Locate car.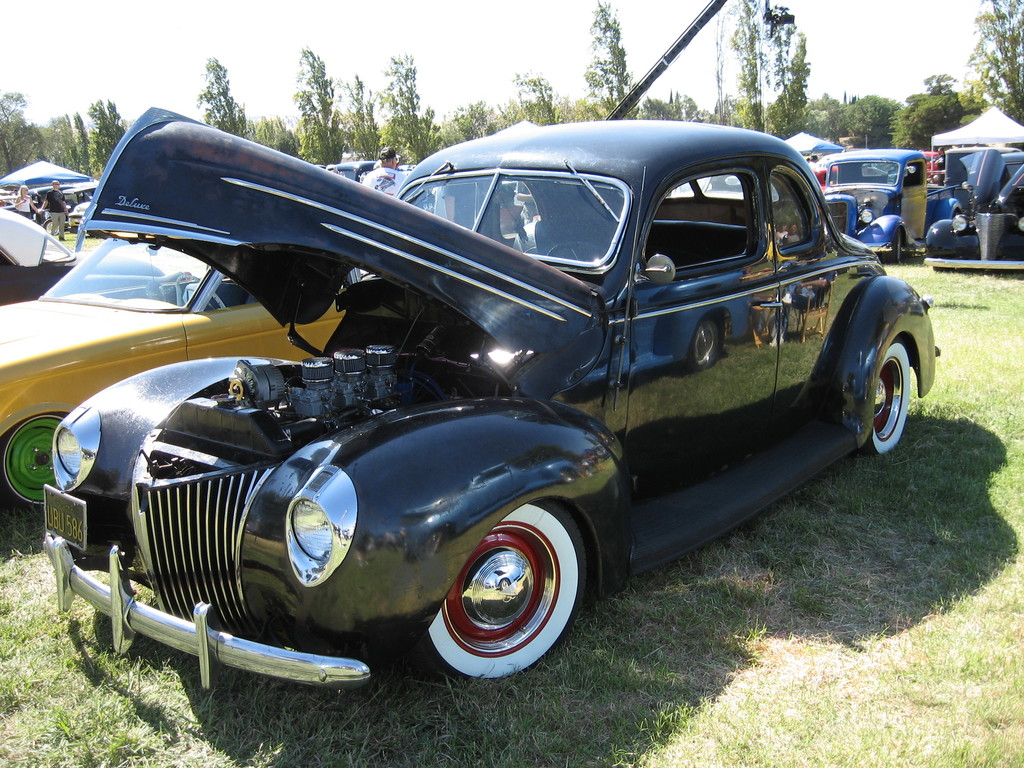
Bounding box: bbox=(923, 150, 940, 182).
